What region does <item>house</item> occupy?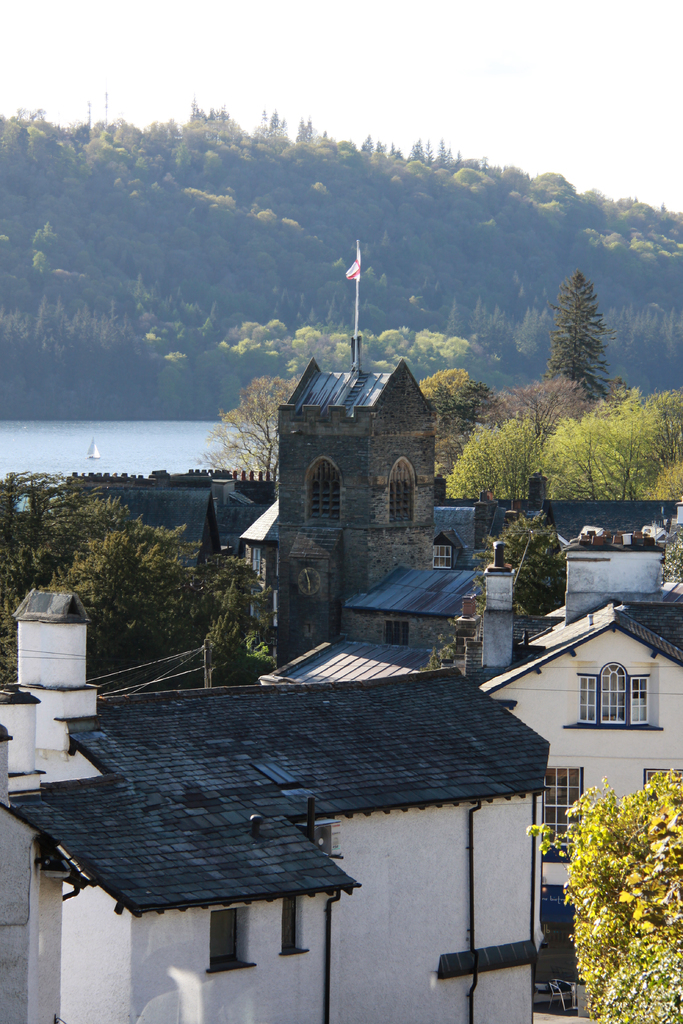
l=51, t=696, r=313, b=1023.
